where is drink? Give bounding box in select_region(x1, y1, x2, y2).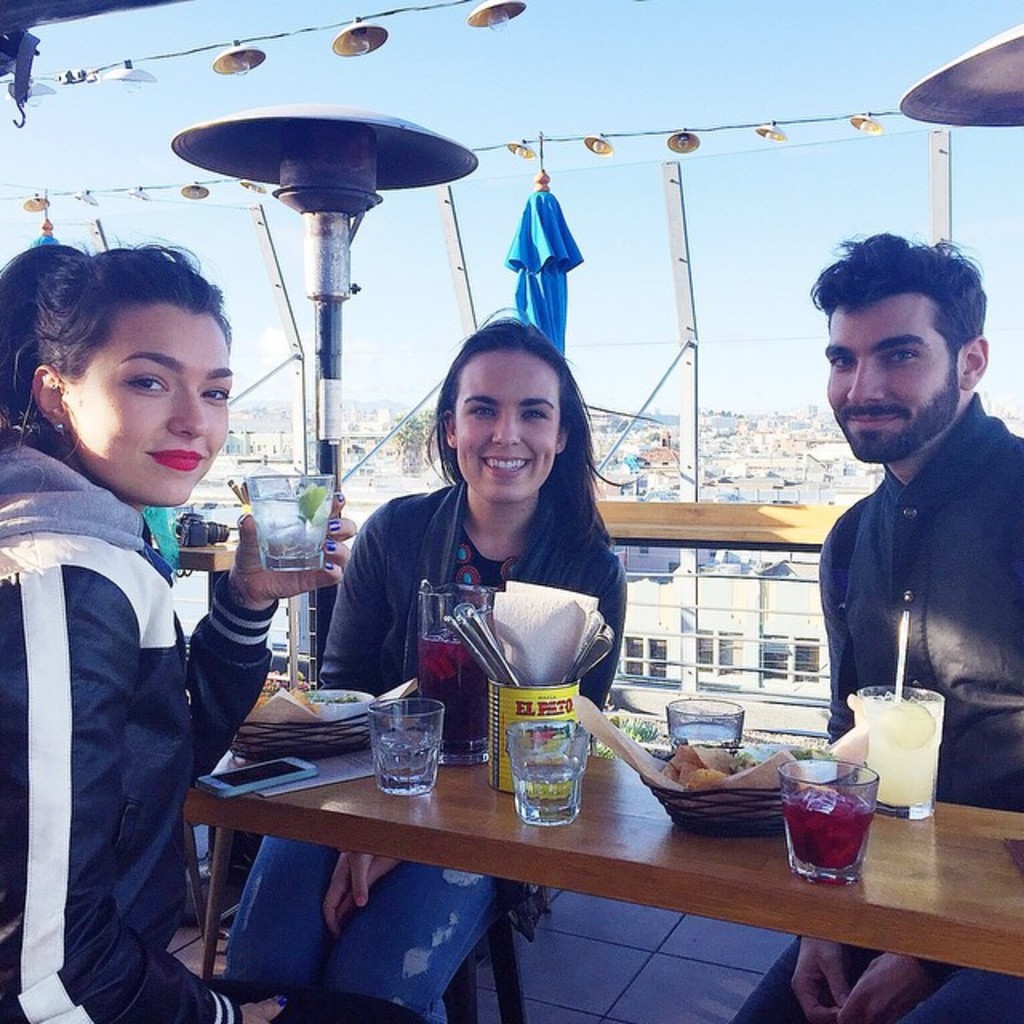
select_region(776, 789, 875, 869).
